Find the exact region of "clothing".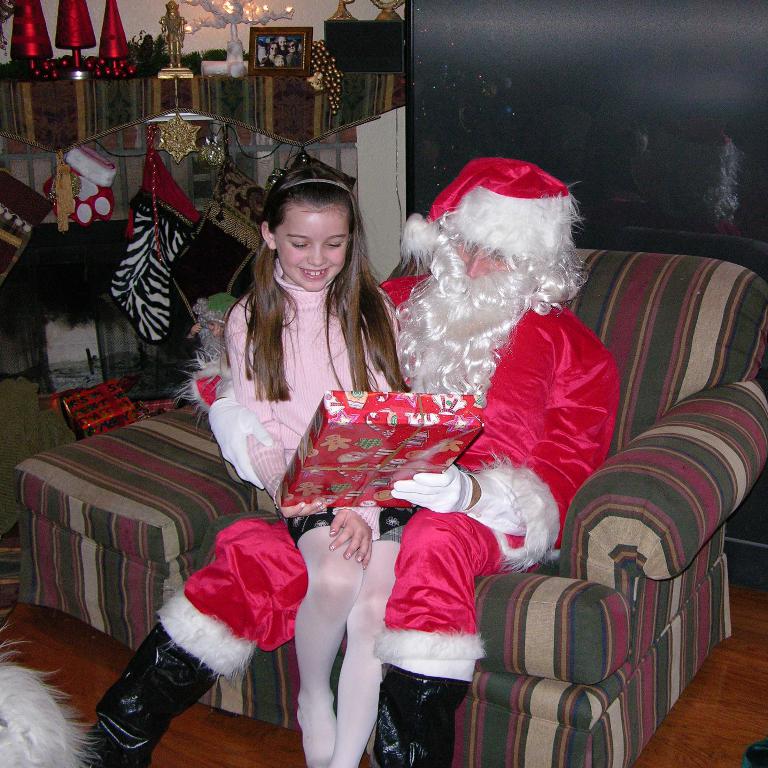
Exact region: [161,271,617,675].
